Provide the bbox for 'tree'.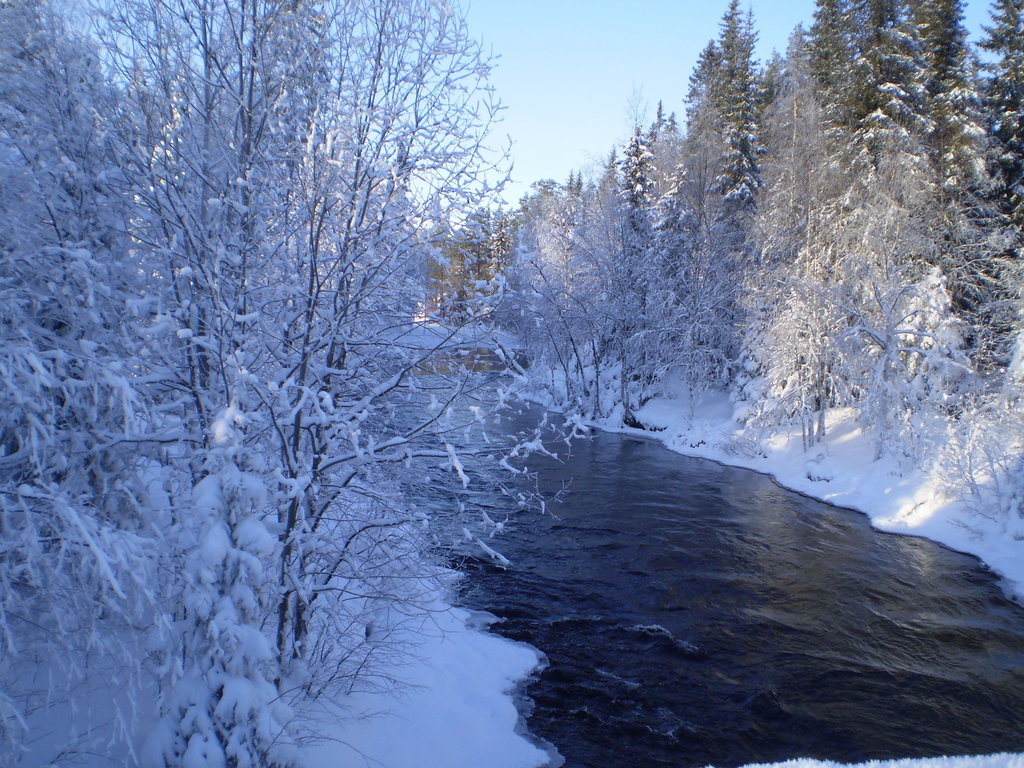
bbox(595, 83, 680, 389).
